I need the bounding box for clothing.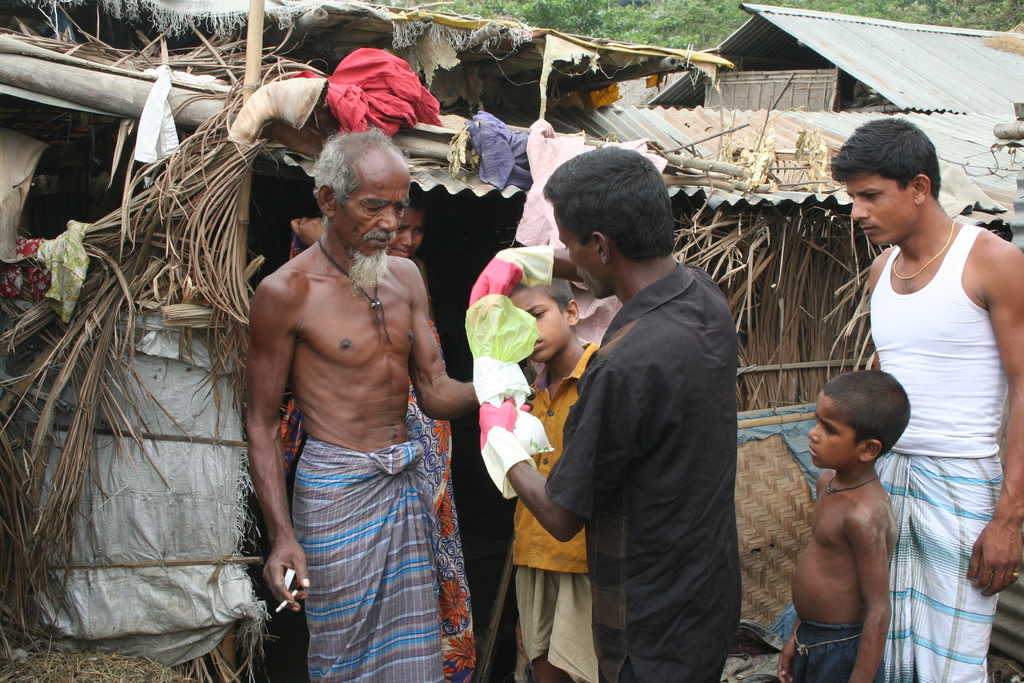
Here it is: BBox(867, 220, 1011, 682).
